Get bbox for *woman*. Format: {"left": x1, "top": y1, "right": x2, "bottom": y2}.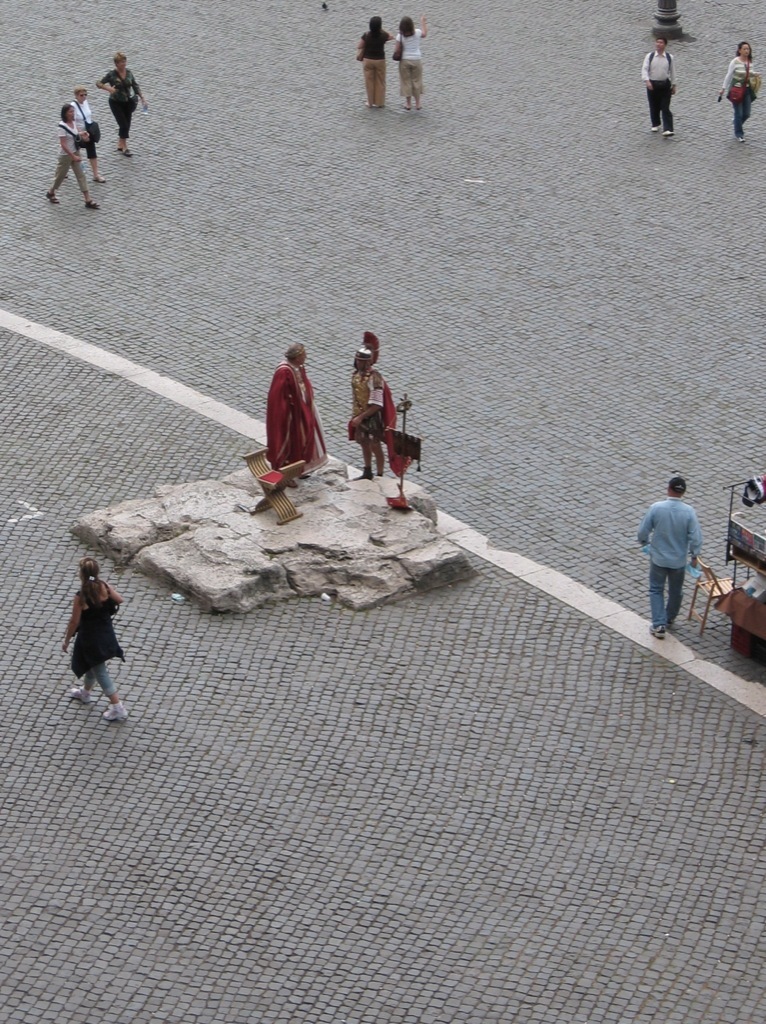
{"left": 250, "top": 302, "right": 322, "bottom": 495}.
